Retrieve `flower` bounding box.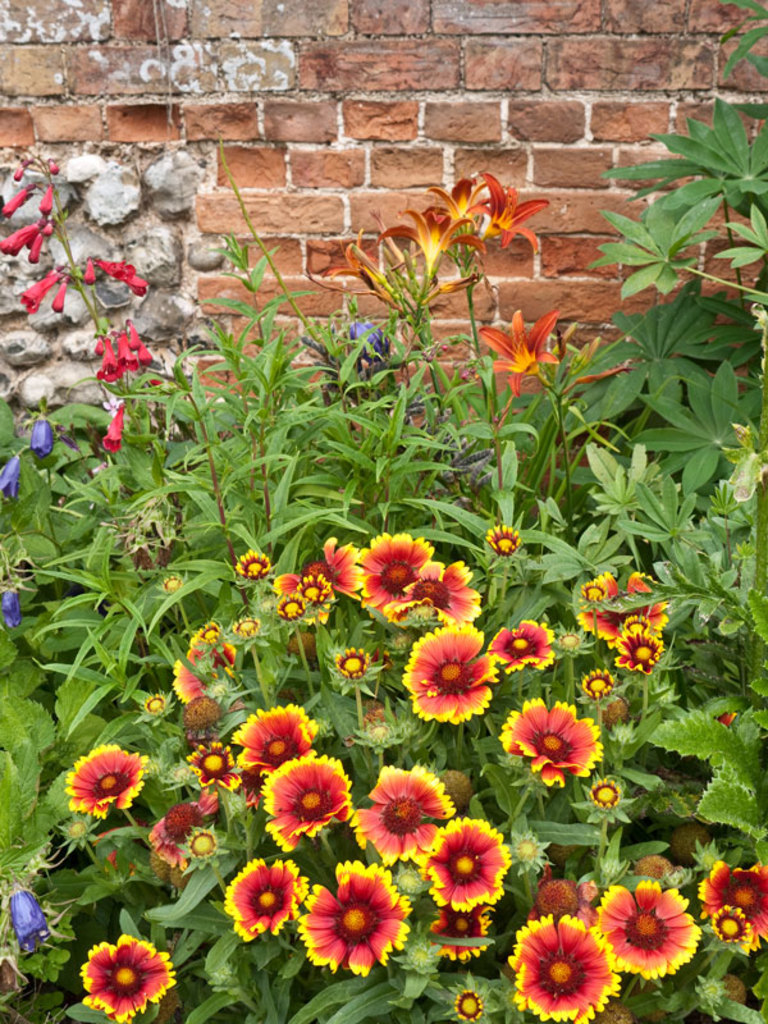
Bounding box: select_region(609, 627, 662, 678).
